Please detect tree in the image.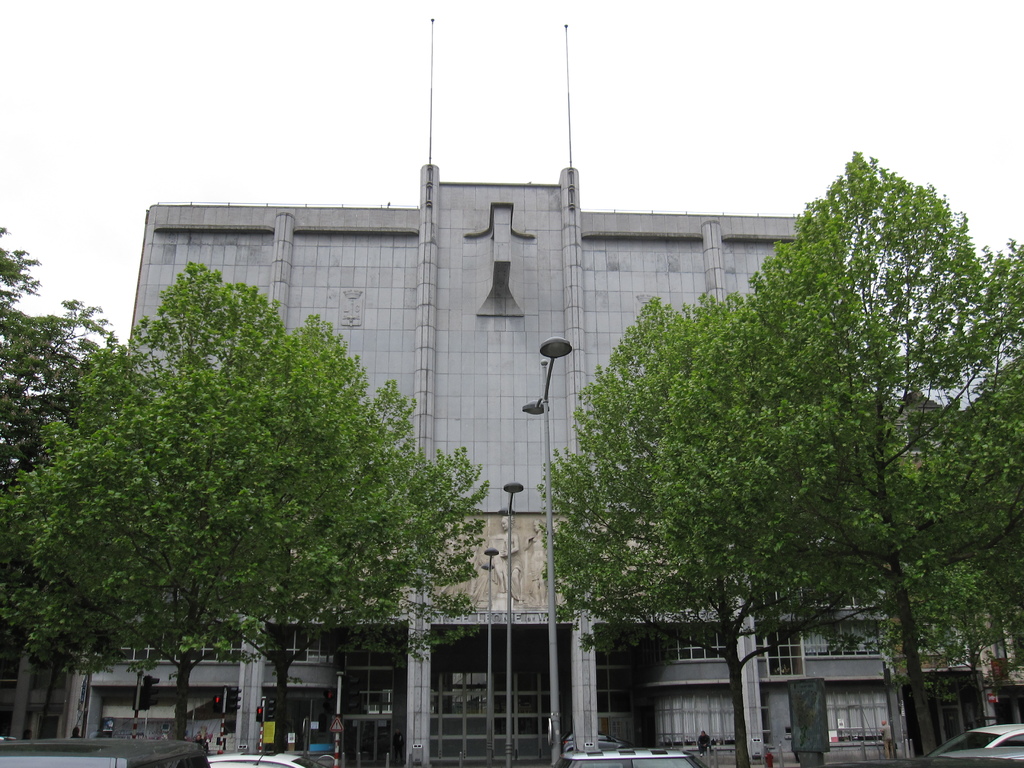
bbox(0, 223, 111, 498).
